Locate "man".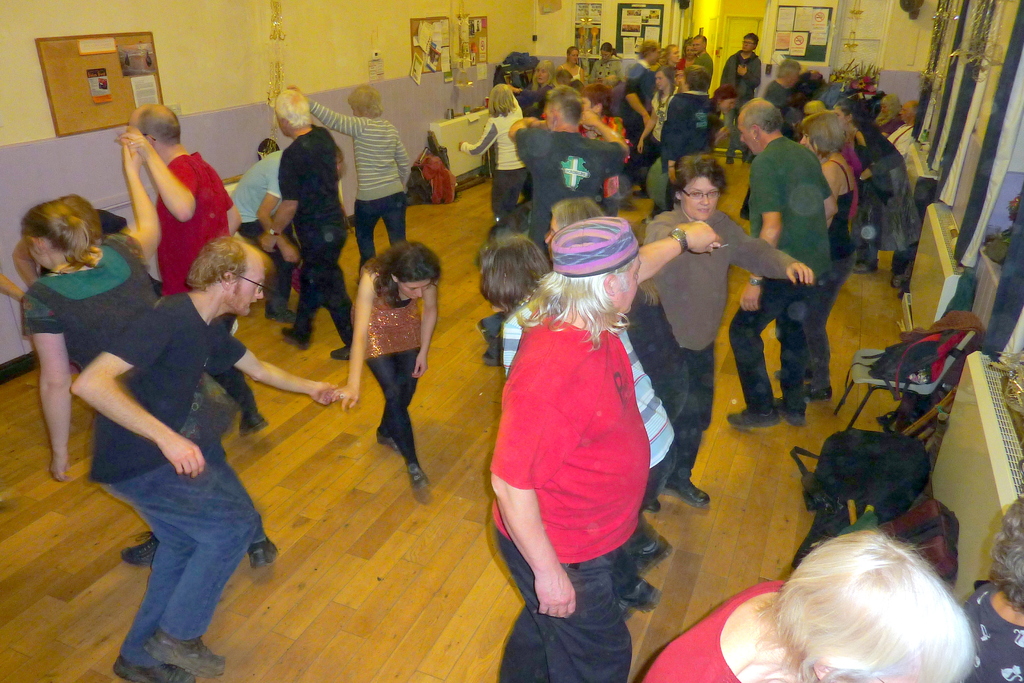
Bounding box: bbox=[474, 85, 631, 366].
